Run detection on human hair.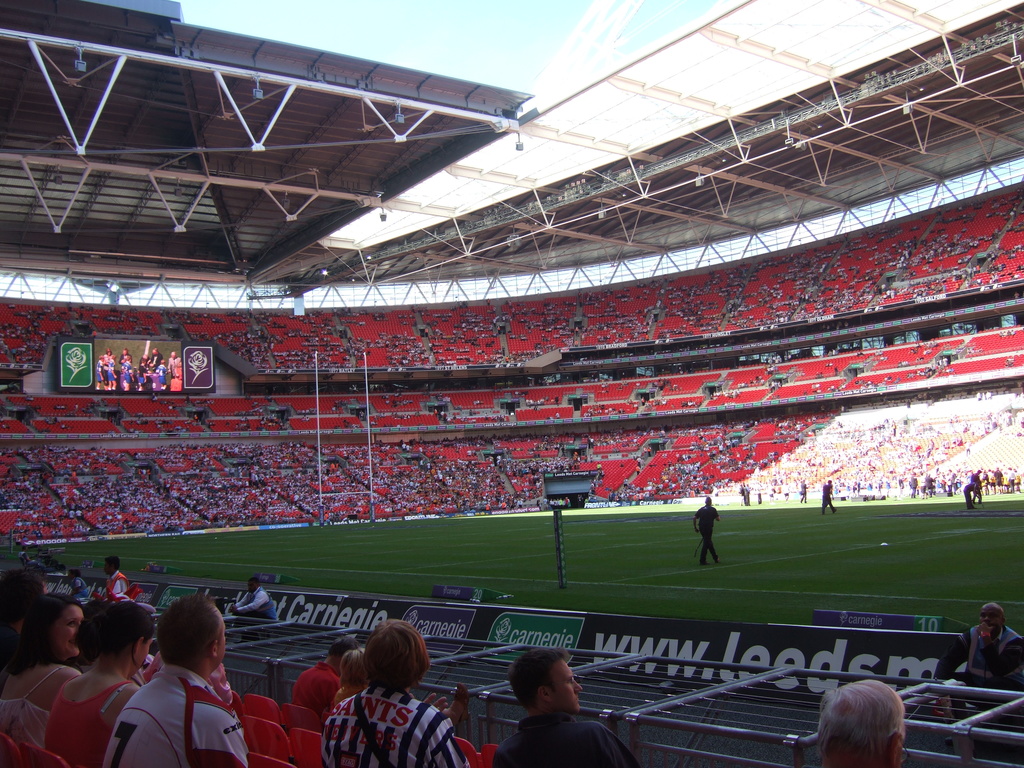
Result: rect(157, 589, 227, 664).
